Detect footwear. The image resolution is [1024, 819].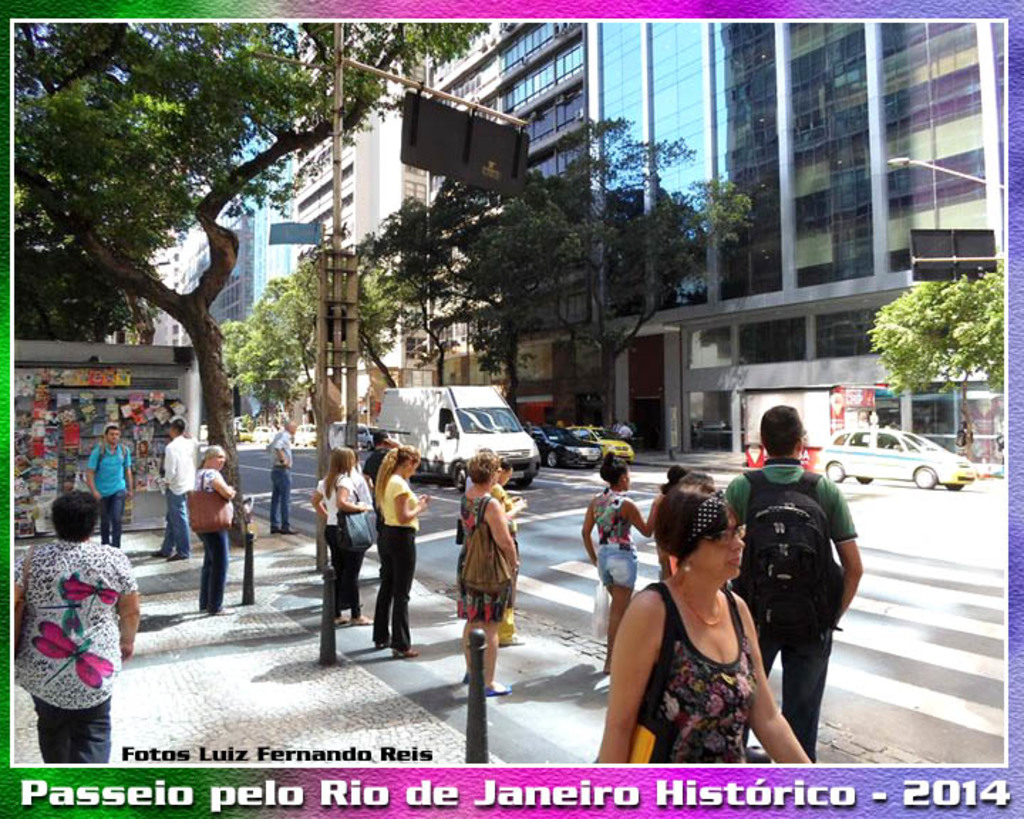
<bbox>333, 617, 353, 628</bbox>.
